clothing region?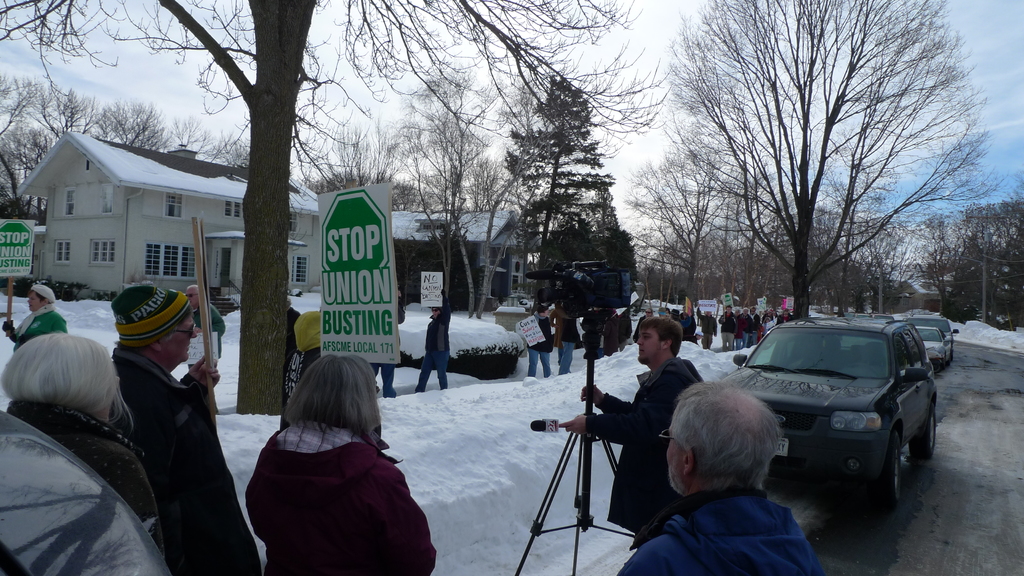
<bbox>525, 313, 552, 376</bbox>
